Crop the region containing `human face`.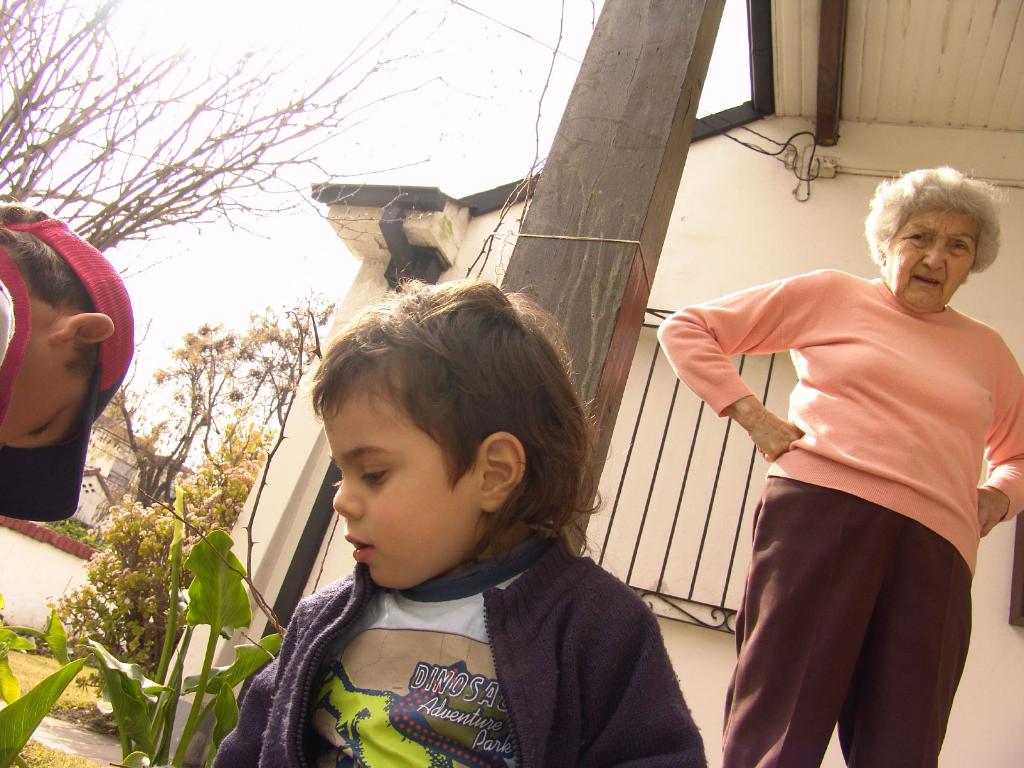
Crop region: <bbox>883, 205, 977, 311</bbox>.
